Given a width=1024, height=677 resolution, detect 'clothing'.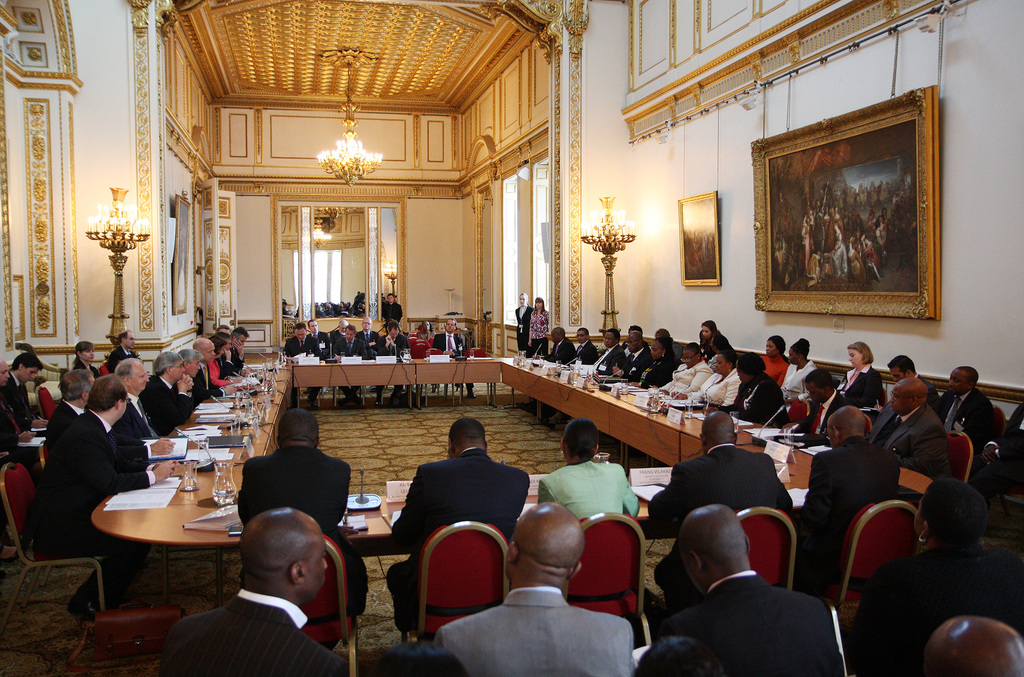
Rect(430, 578, 633, 676).
